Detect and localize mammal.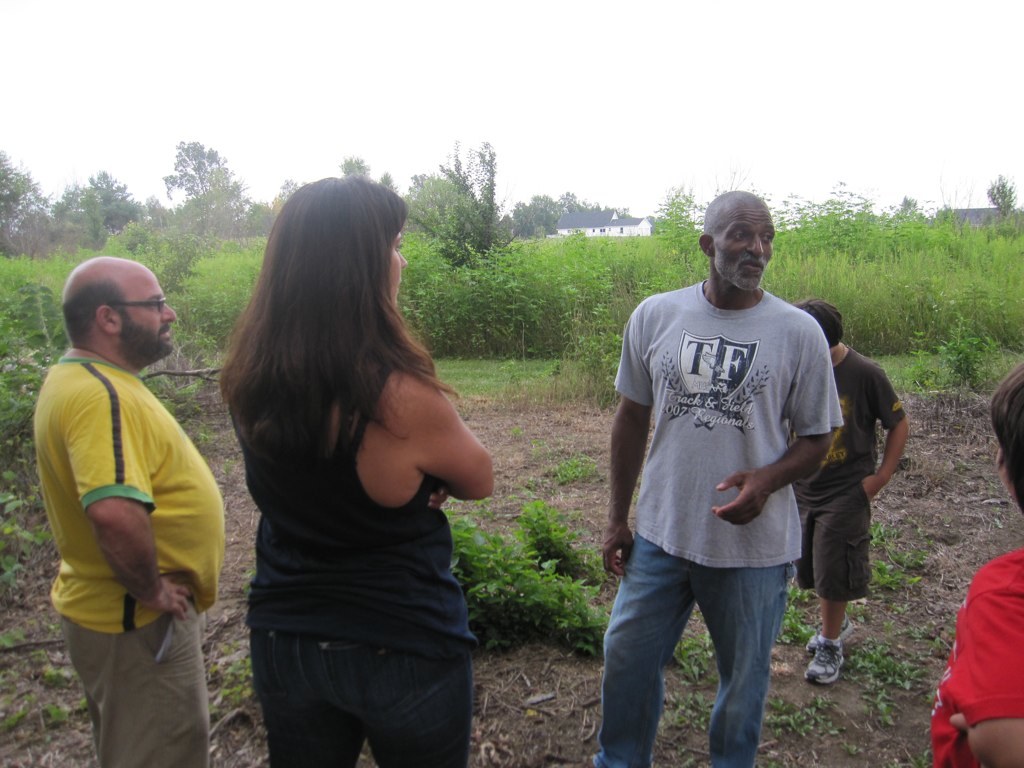
Localized at {"x1": 594, "y1": 189, "x2": 847, "y2": 767}.
